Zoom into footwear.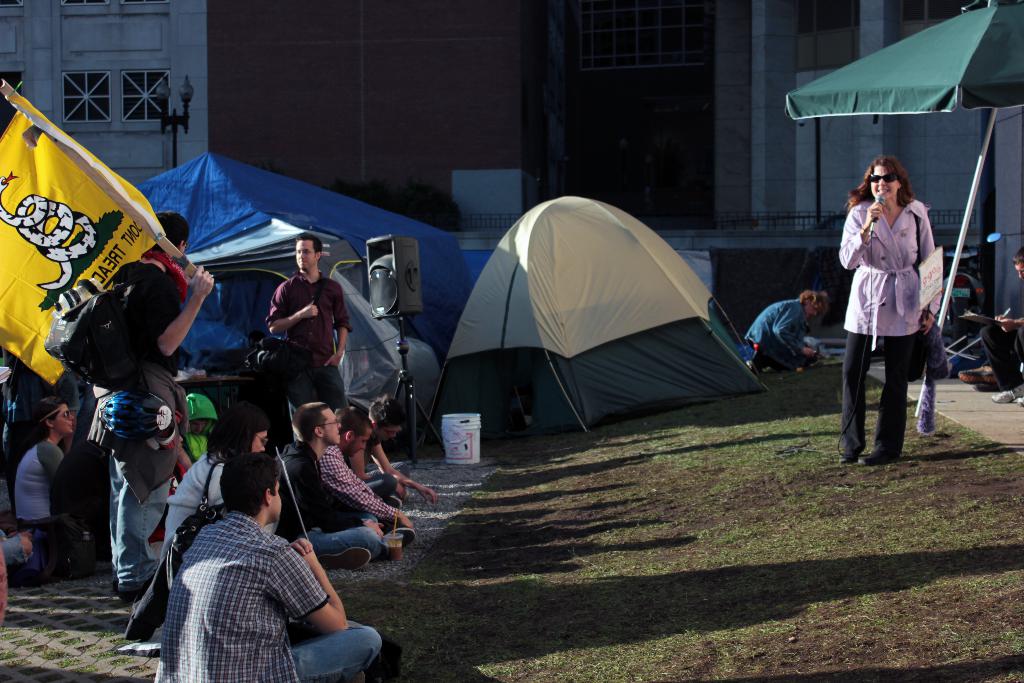
Zoom target: [left=979, top=368, right=1002, bottom=383].
